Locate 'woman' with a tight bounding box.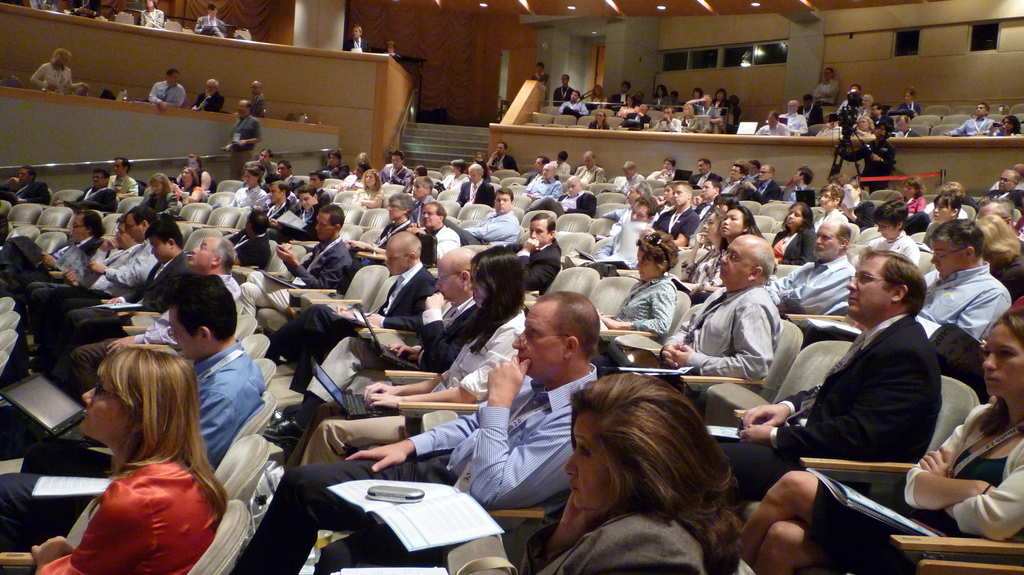
[left=347, top=149, right=374, bottom=177].
